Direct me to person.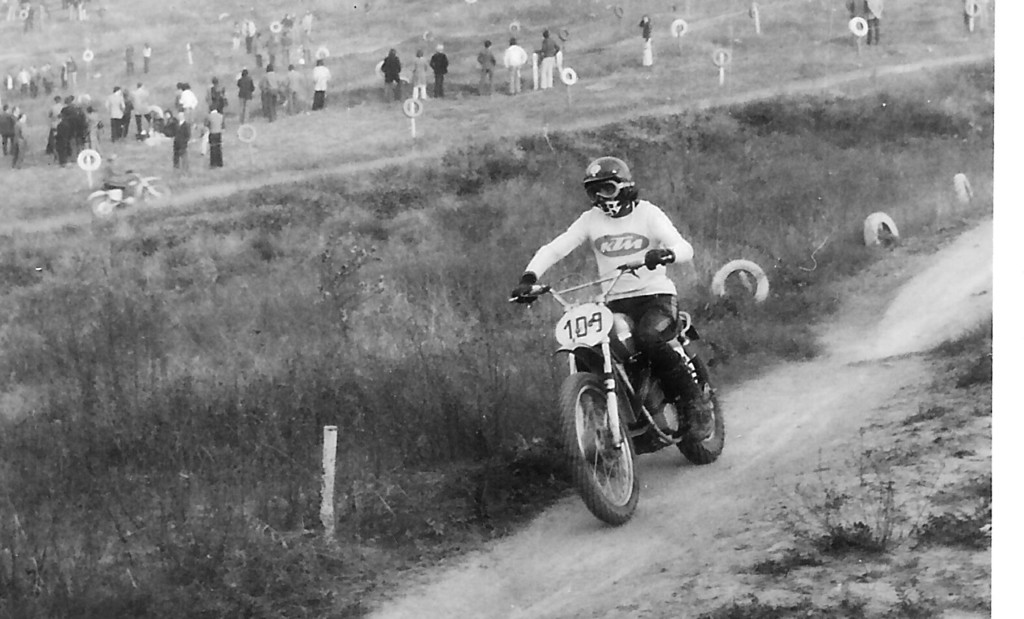
Direction: <region>478, 40, 494, 94</region>.
